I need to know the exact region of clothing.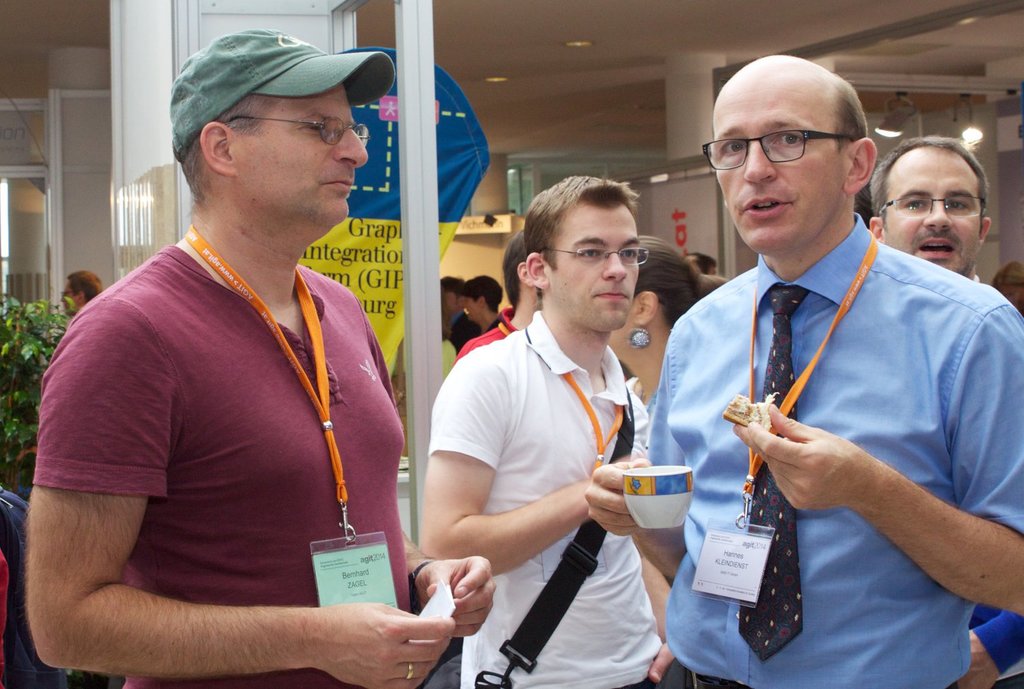
Region: 452:307:514:363.
